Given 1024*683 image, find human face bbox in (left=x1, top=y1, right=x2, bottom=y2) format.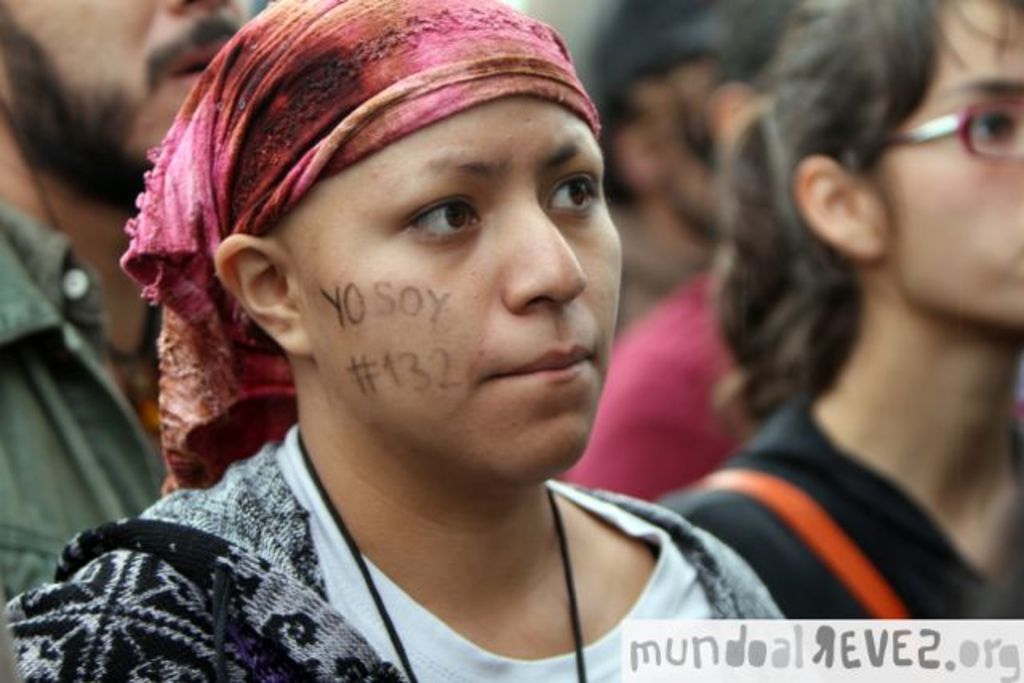
(left=0, top=0, right=250, bottom=194).
